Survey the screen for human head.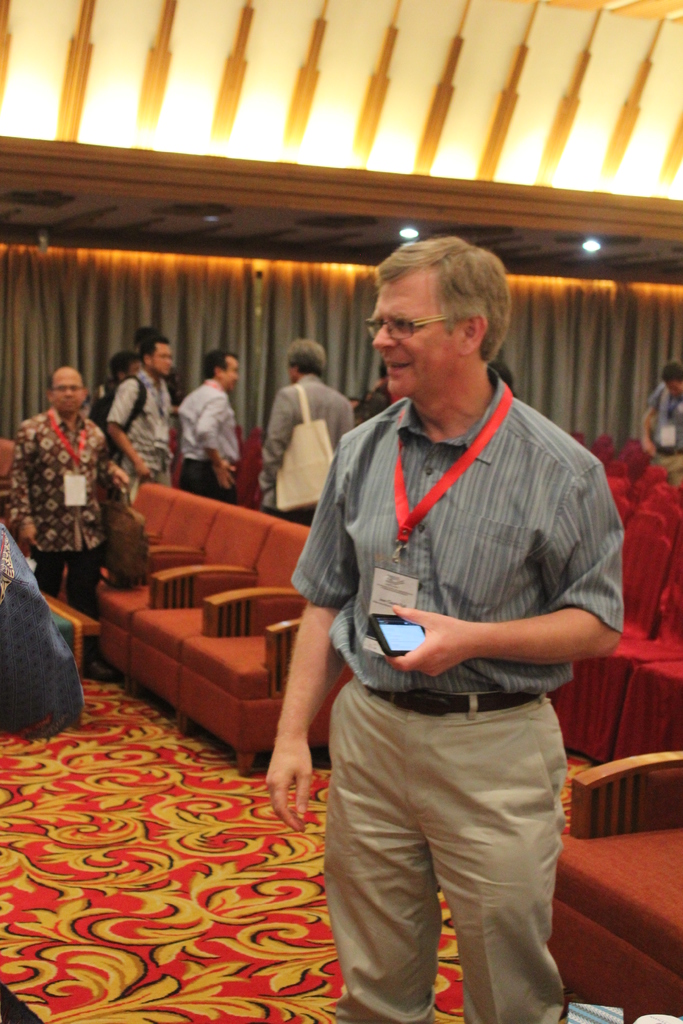
Survey found: (206, 348, 243, 394).
